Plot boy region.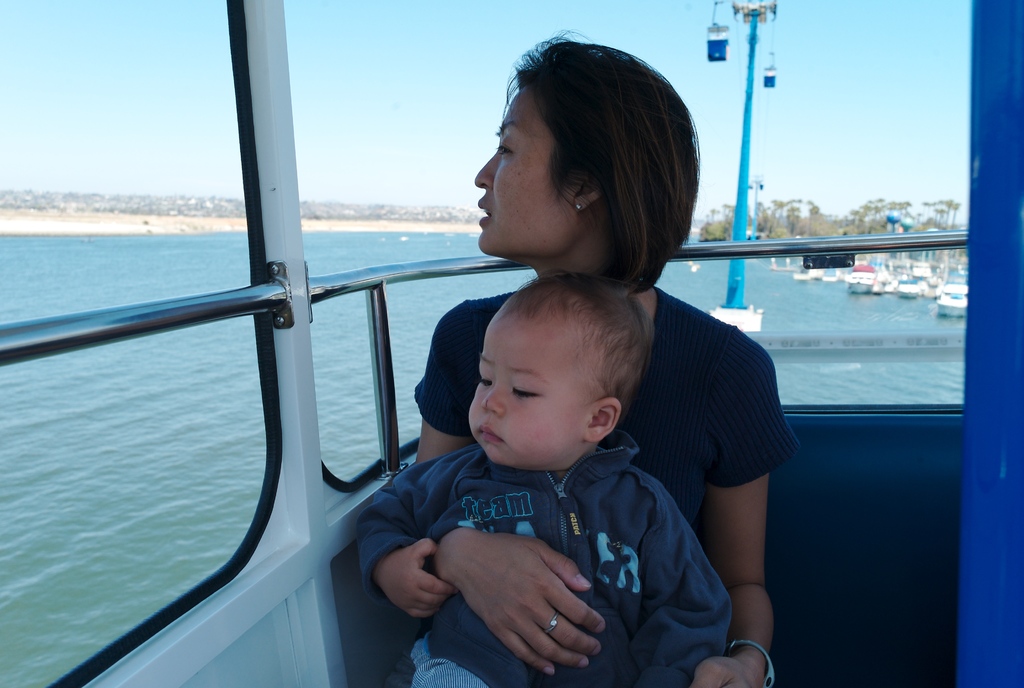
Plotted at BBox(349, 240, 757, 676).
